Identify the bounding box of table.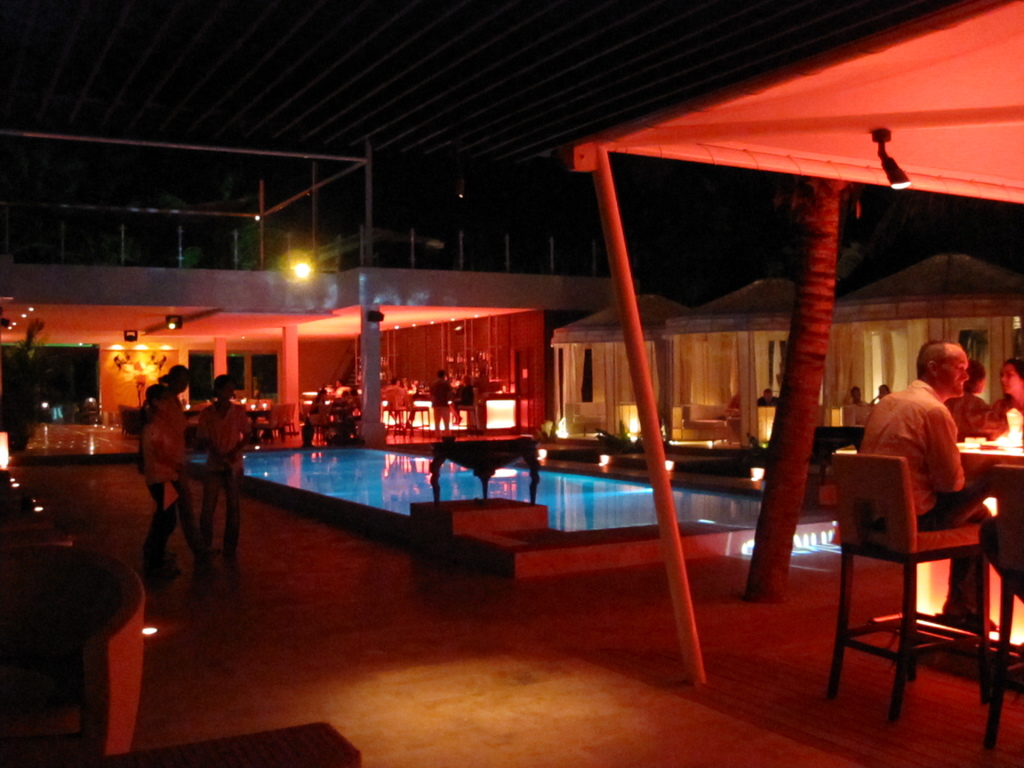
BBox(951, 436, 1023, 630).
